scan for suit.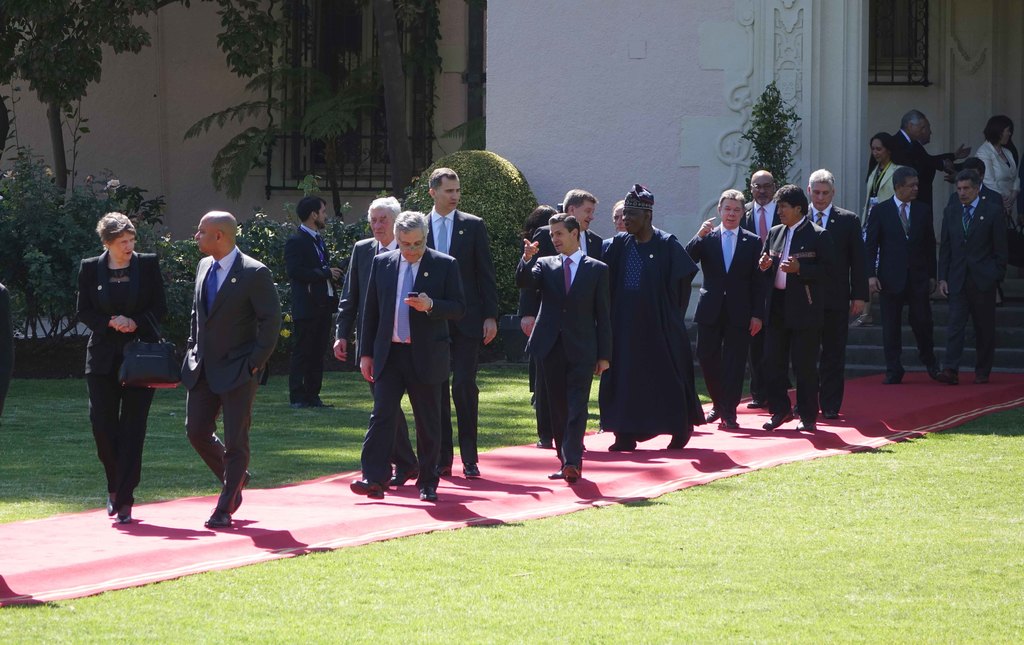
Scan result: <bbox>861, 193, 942, 375</bbox>.
